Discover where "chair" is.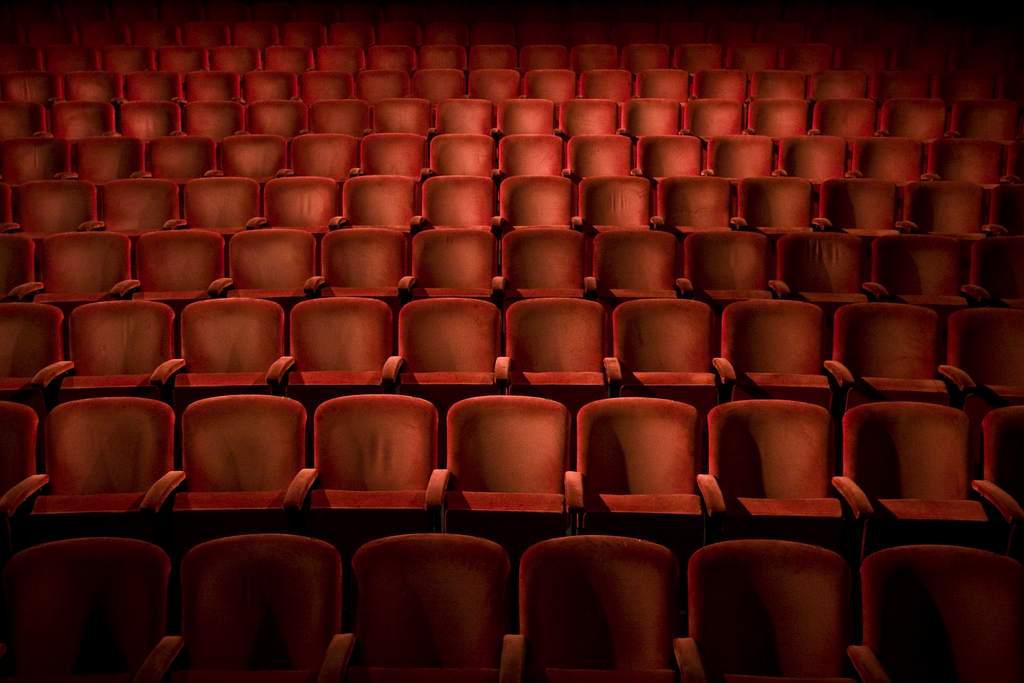
Discovered at 342/173/420/239.
